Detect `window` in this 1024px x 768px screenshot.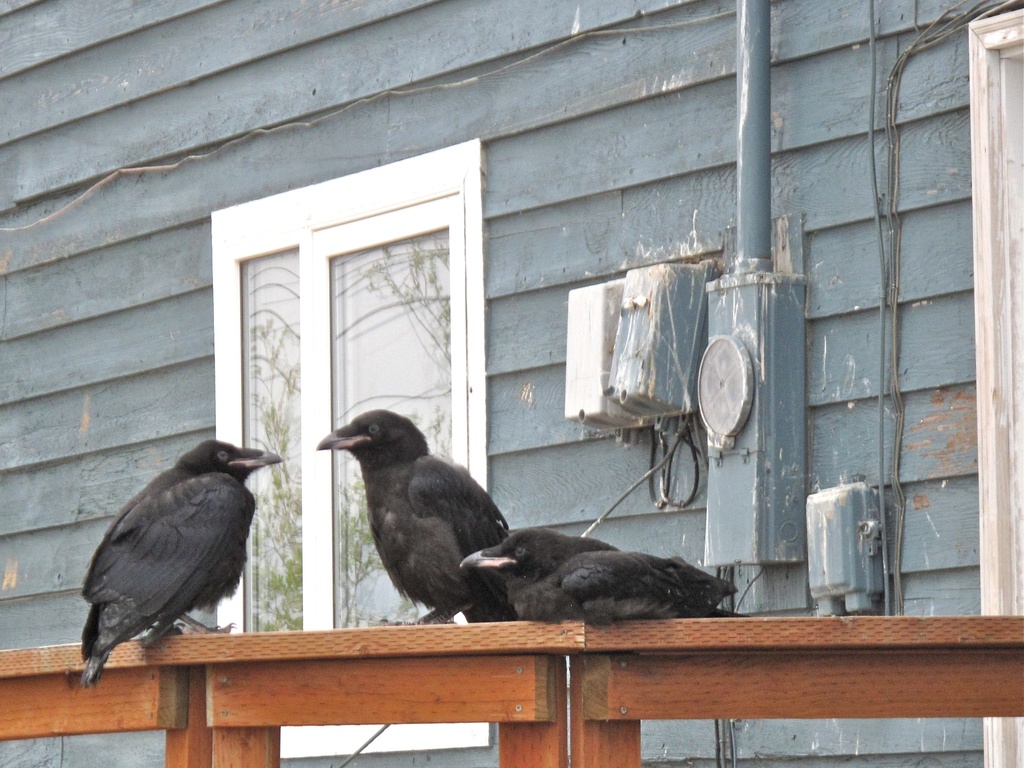
Detection: (208,131,496,767).
